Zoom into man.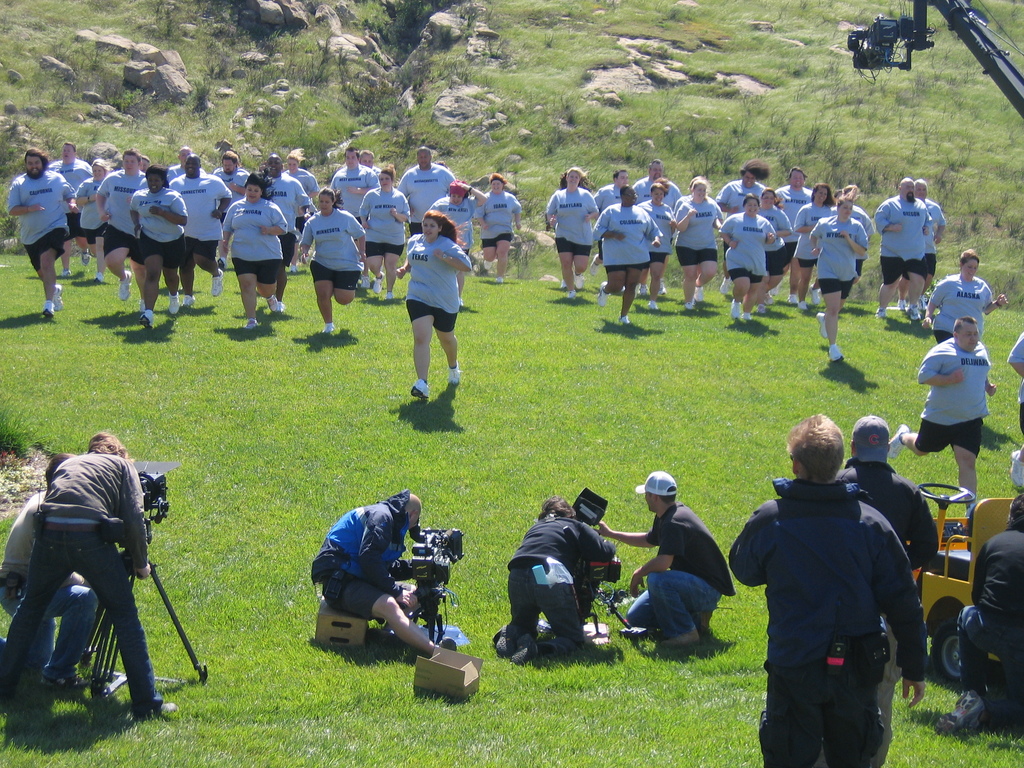
Zoom target: [888,317,997,517].
